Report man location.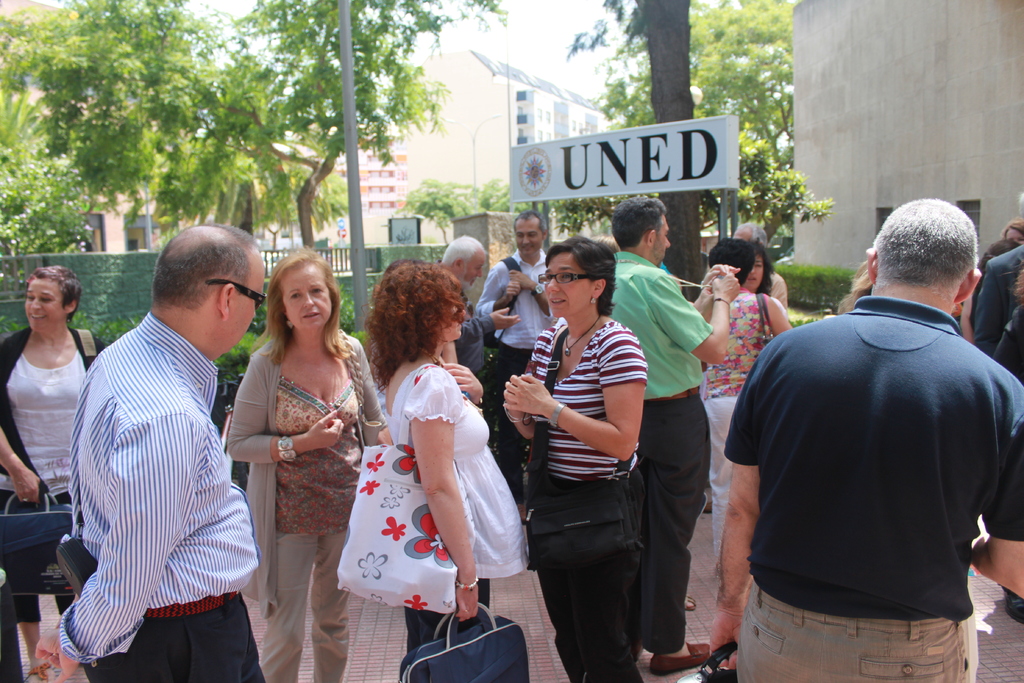
Report: <bbox>730, 165, 1023, 679</bbox>.
